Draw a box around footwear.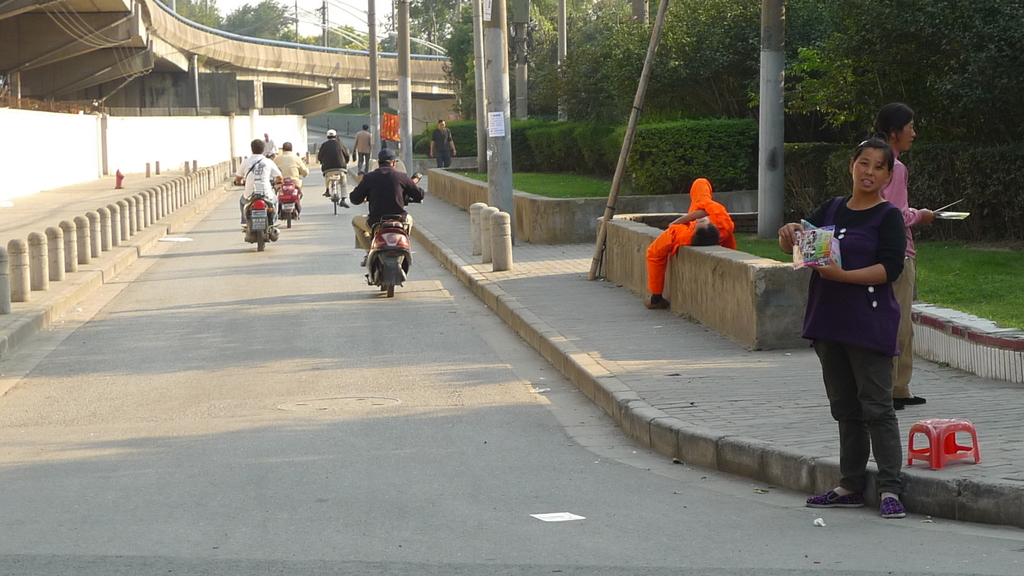
bbox(340, 200, 351, 207).
